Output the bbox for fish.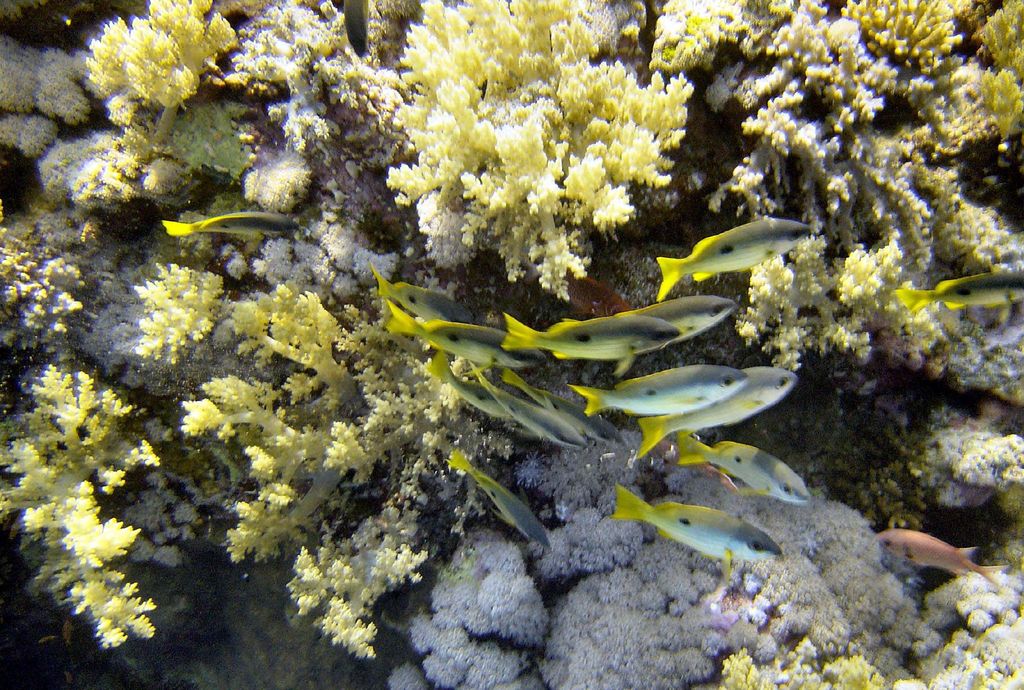
Rect(872, 529, 1007, 591).
